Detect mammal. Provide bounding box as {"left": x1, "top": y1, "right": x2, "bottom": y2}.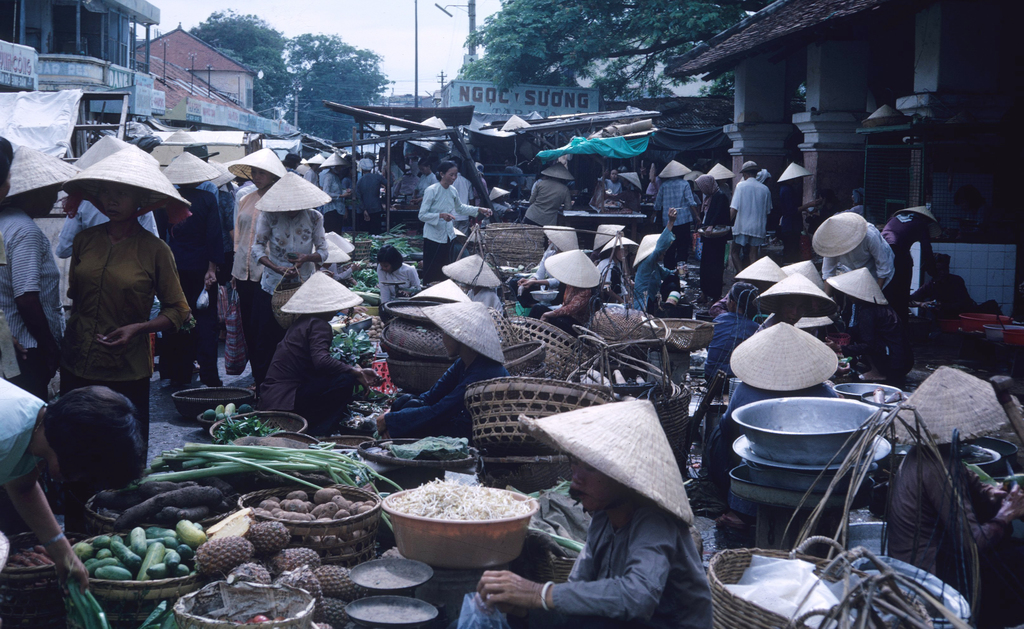
{"left": 376, "top": 241, "right": 426, "bottom": 324}.
